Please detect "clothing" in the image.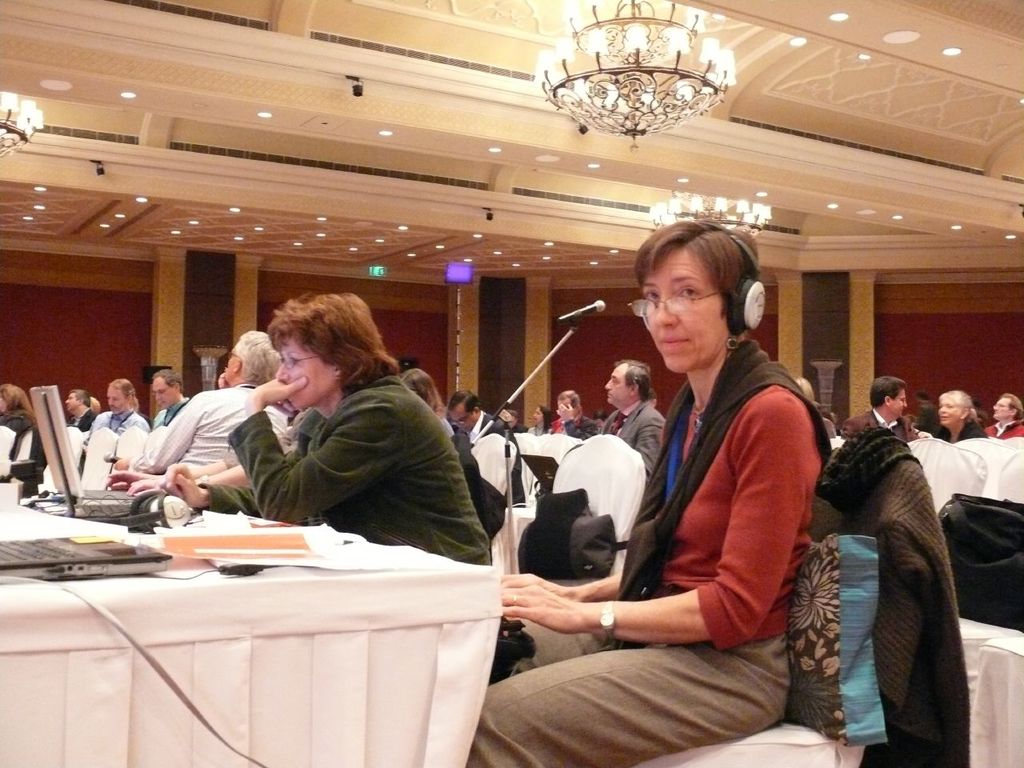
region(522, 418, 551, 435).
